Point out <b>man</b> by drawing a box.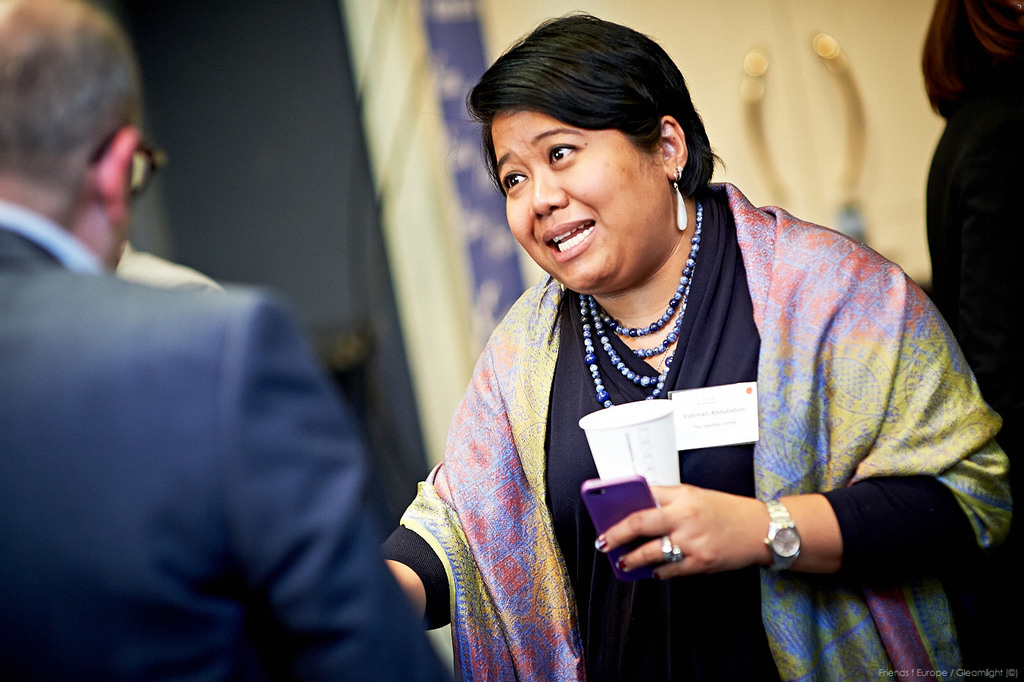
detection(11, 30, 406, 673).
